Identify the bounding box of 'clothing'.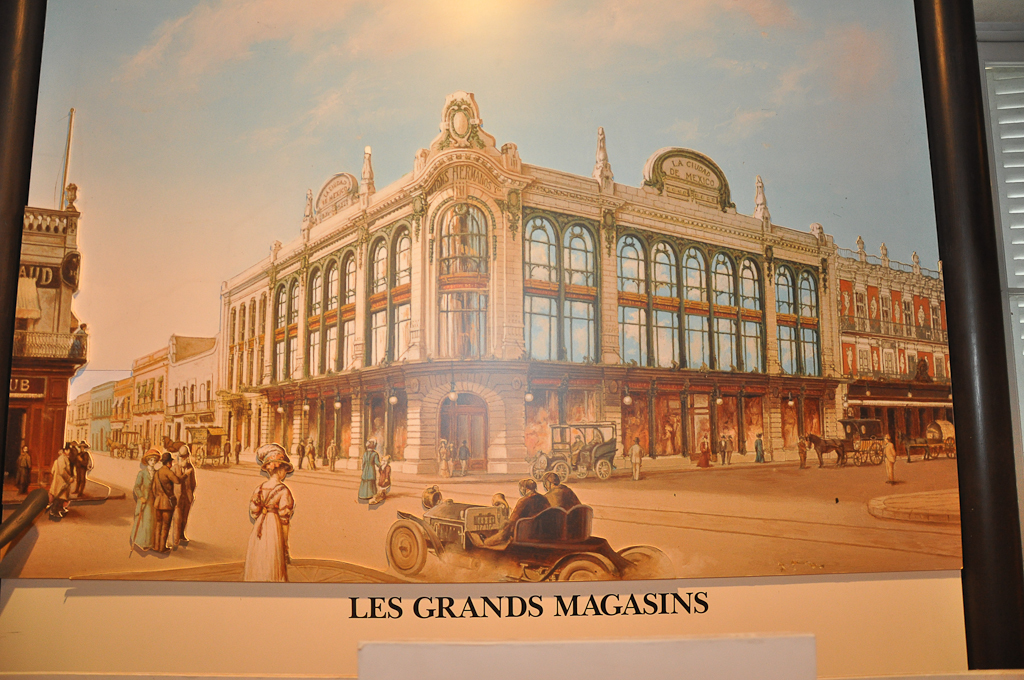
locate(629, 444, 638, 480).
